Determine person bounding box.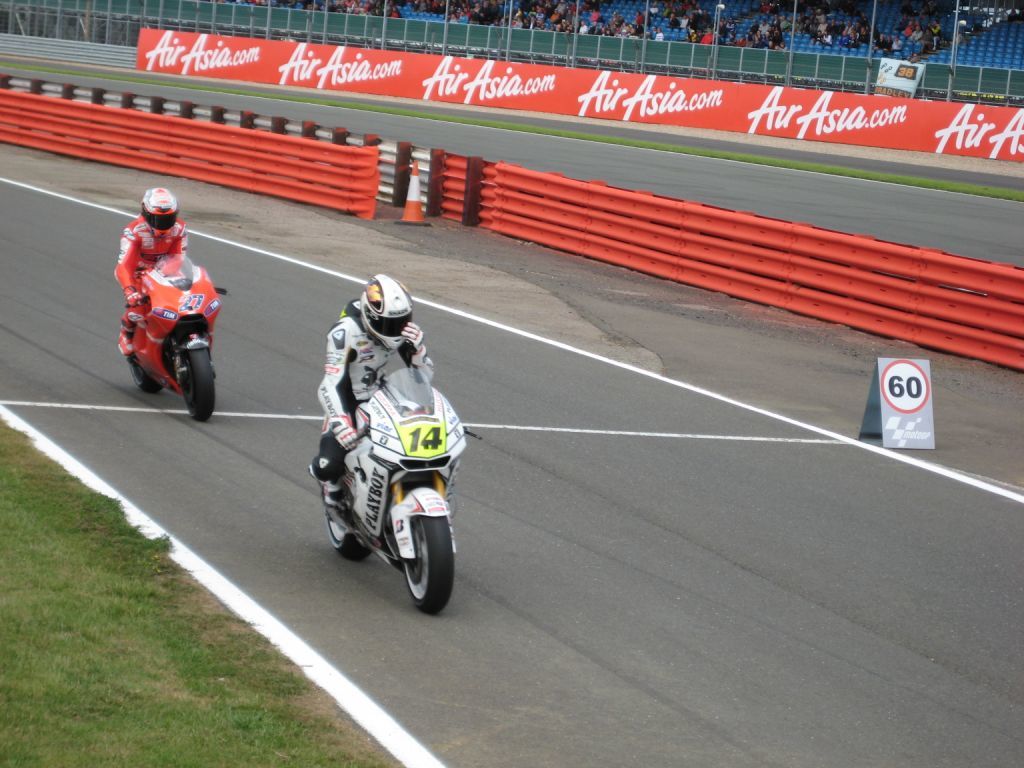
Determined: (x1=308, y1=268, x2=437, y2=512).
